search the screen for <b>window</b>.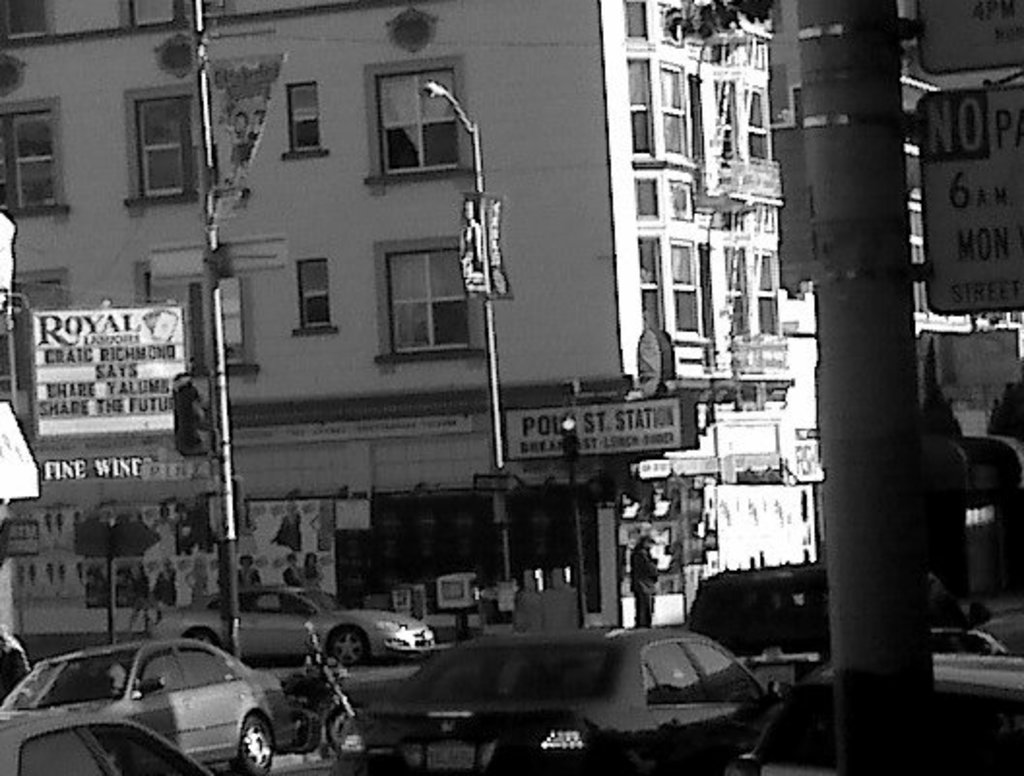
Found at (x1=378, y1=244, x2=481, y2=365).
